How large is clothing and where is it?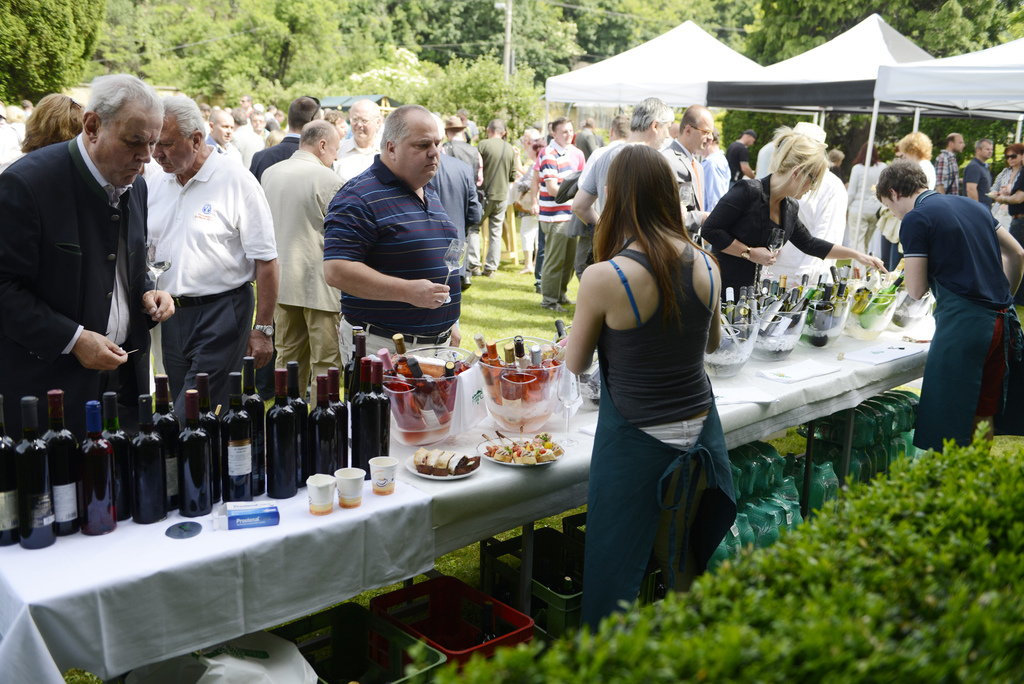
Bounding box: {"left": 0, "top": 124, "right": 154, "bottom": 403}.
